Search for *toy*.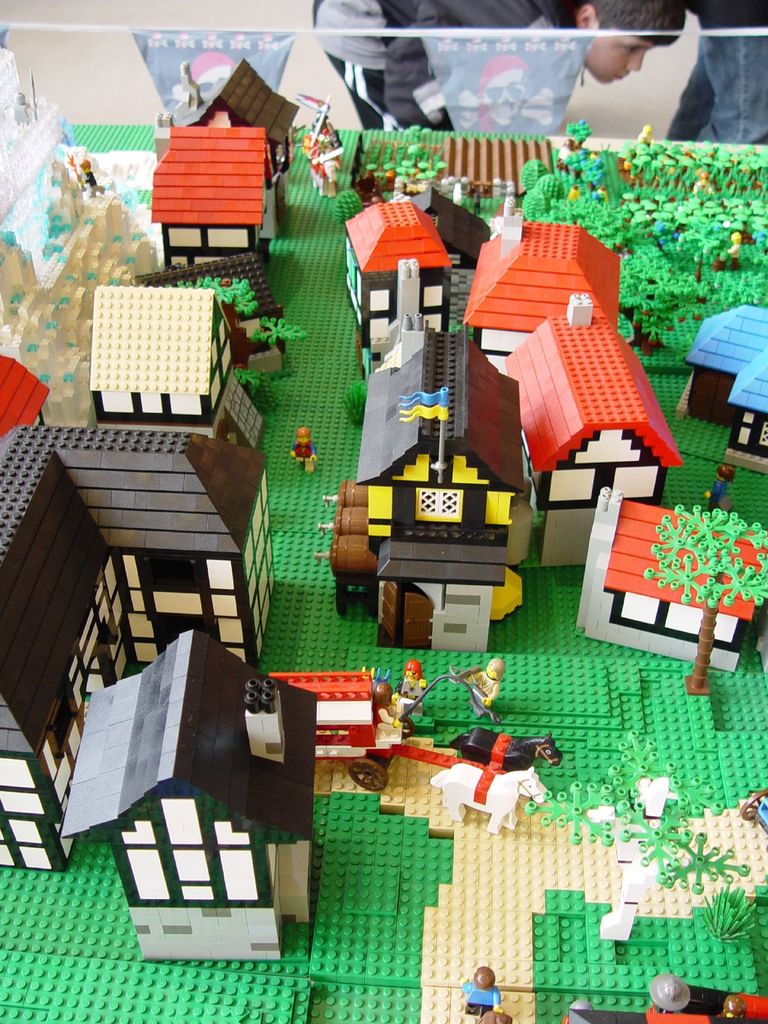
Found at region(91, 284, 271, 449).
